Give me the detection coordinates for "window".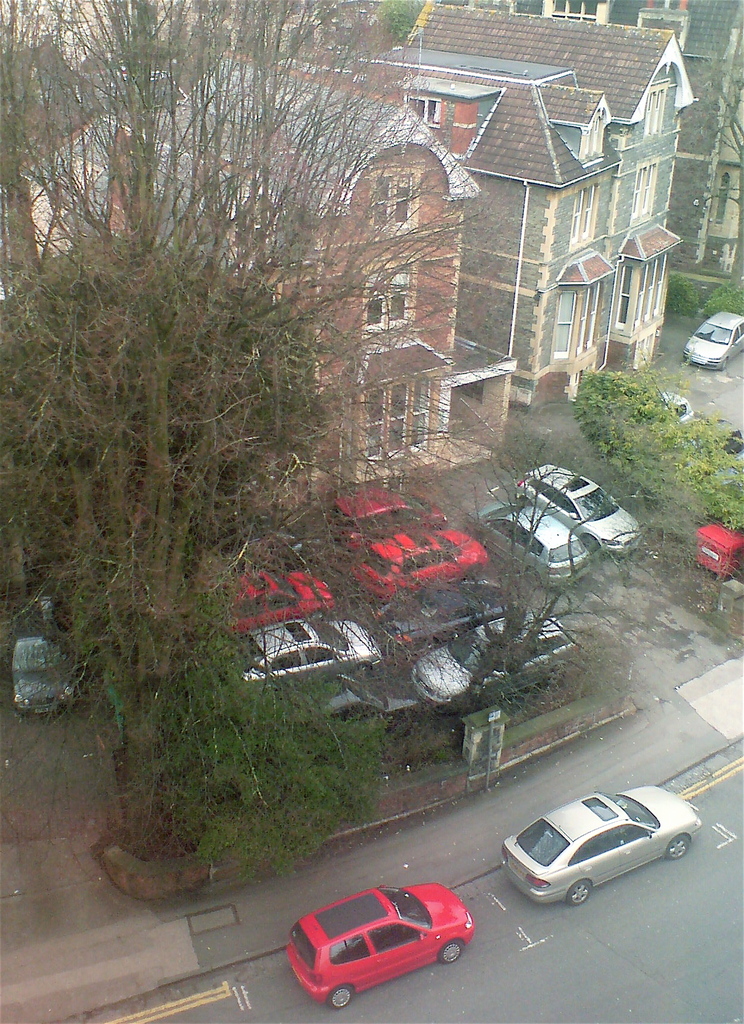
<region>361, 151, 436, 232</region>.
